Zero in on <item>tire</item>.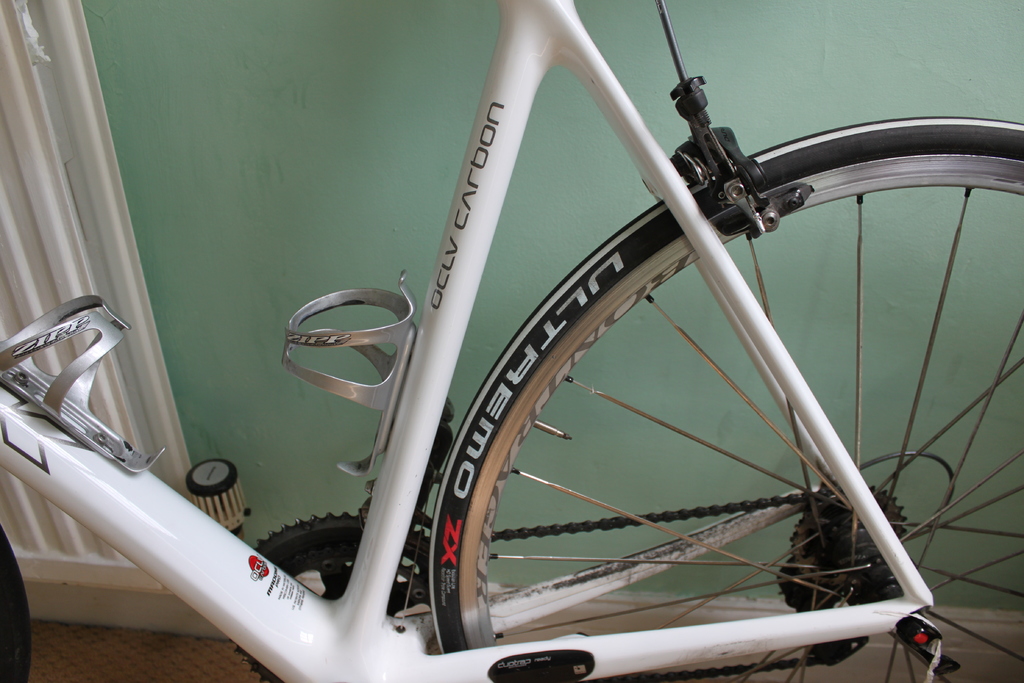
Zeroed in: rect(428, 114, 1023, 682).
